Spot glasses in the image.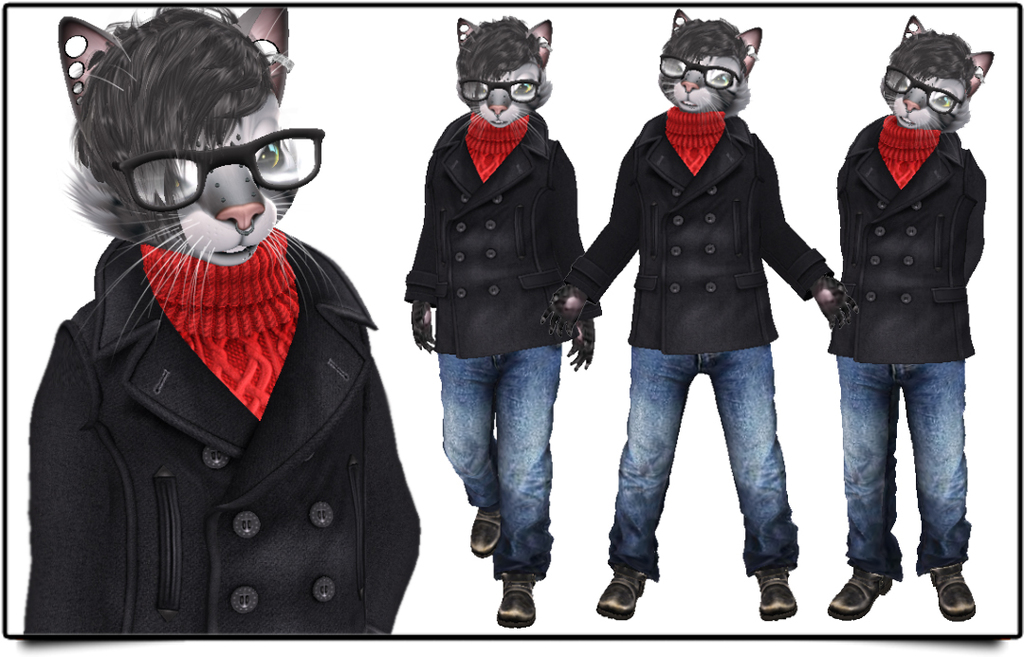
glasses found at left=658, top=53, right=741, bottom=88.
